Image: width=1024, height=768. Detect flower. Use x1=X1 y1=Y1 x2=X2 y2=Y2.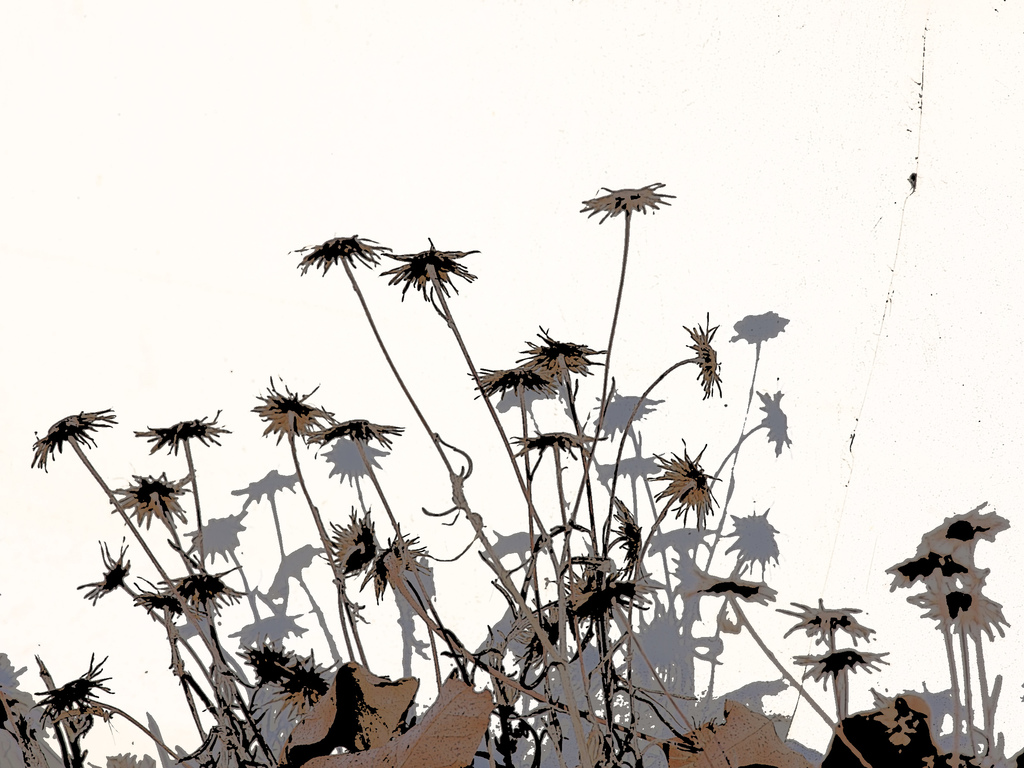
x1=515 y1=326 x2=600 y2=383.
